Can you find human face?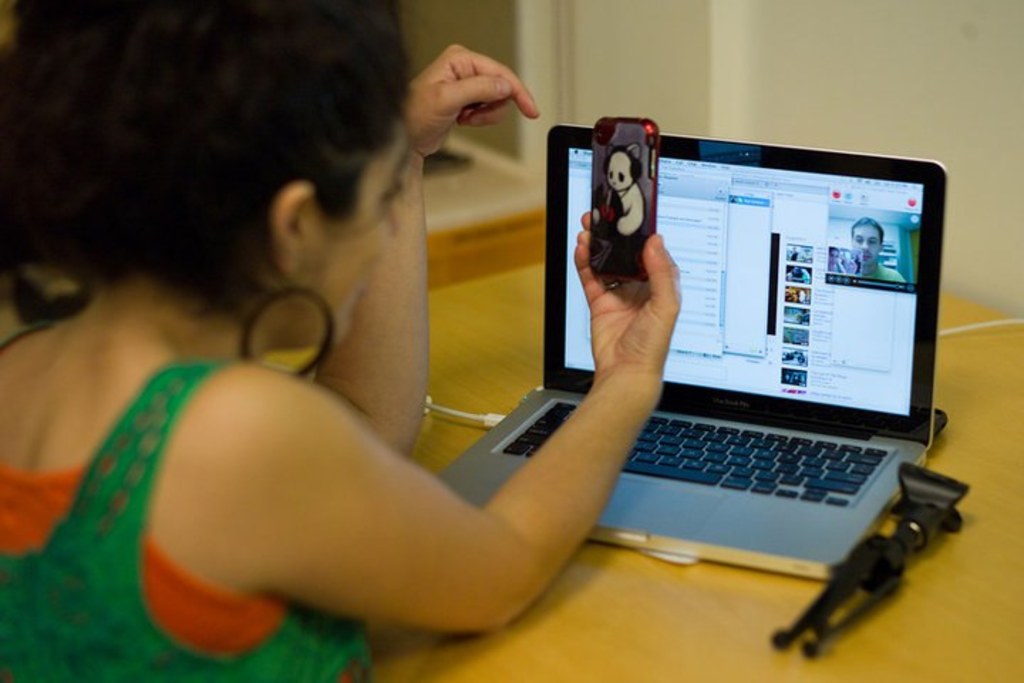
Yes, bounding box: <region>850, 221, 883, 268</region>.
